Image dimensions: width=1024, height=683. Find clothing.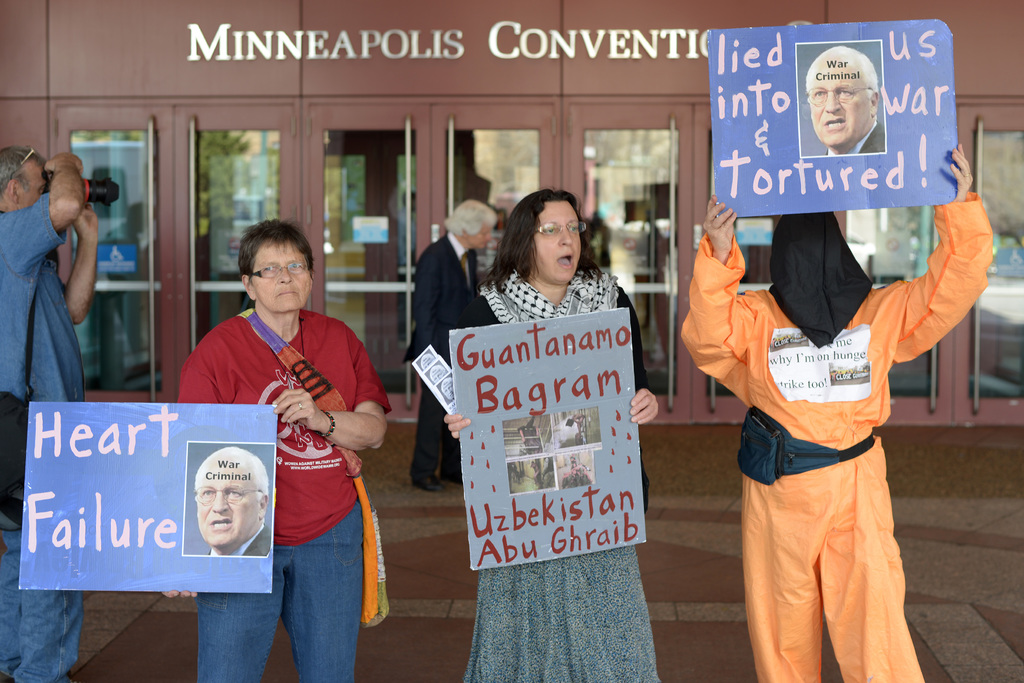
{"left": 676, "top": 184, "right": 988, "bottom": 675}.
